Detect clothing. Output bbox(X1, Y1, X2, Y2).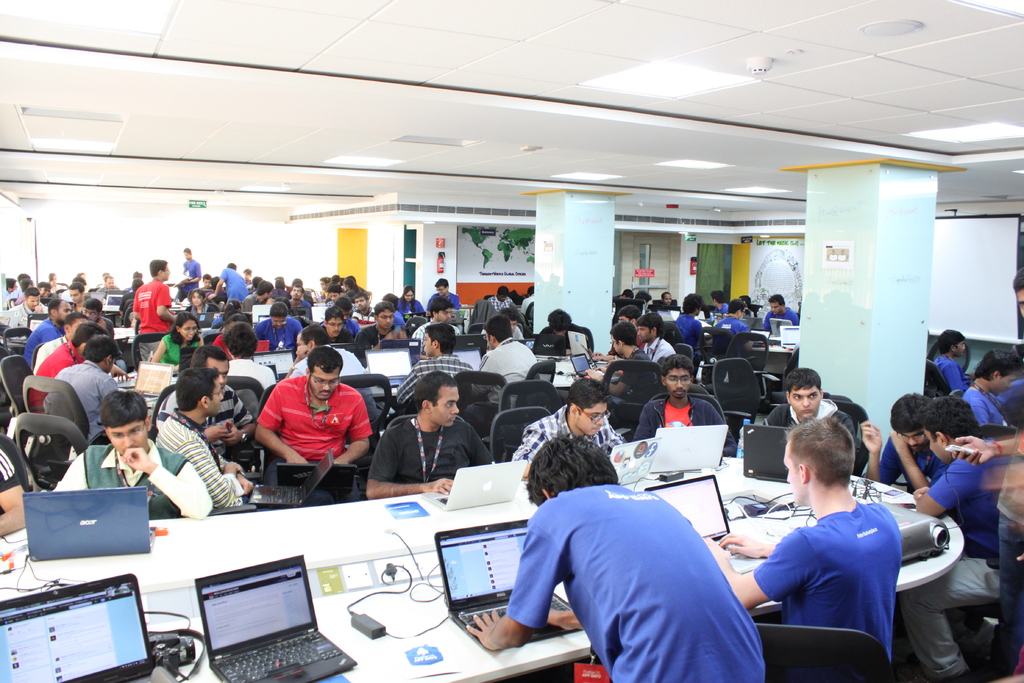
bbox(90, 288, 129, 300).
